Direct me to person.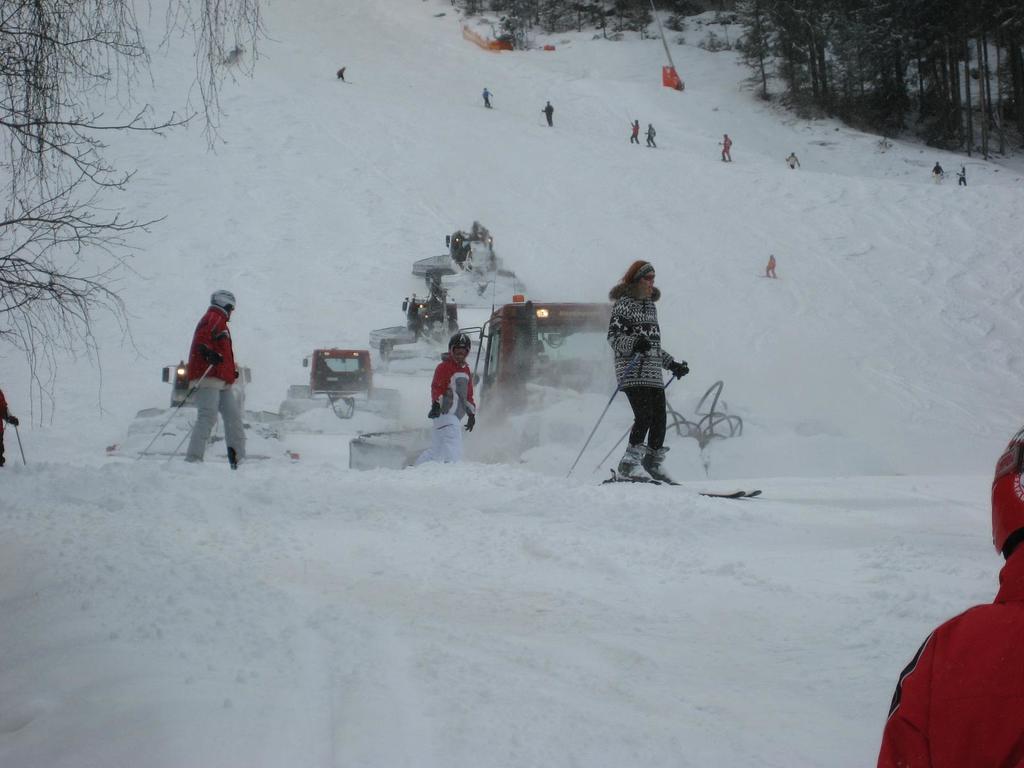
Direction: pyautogui.locateOnScreen(762, 254, 776, 277).
